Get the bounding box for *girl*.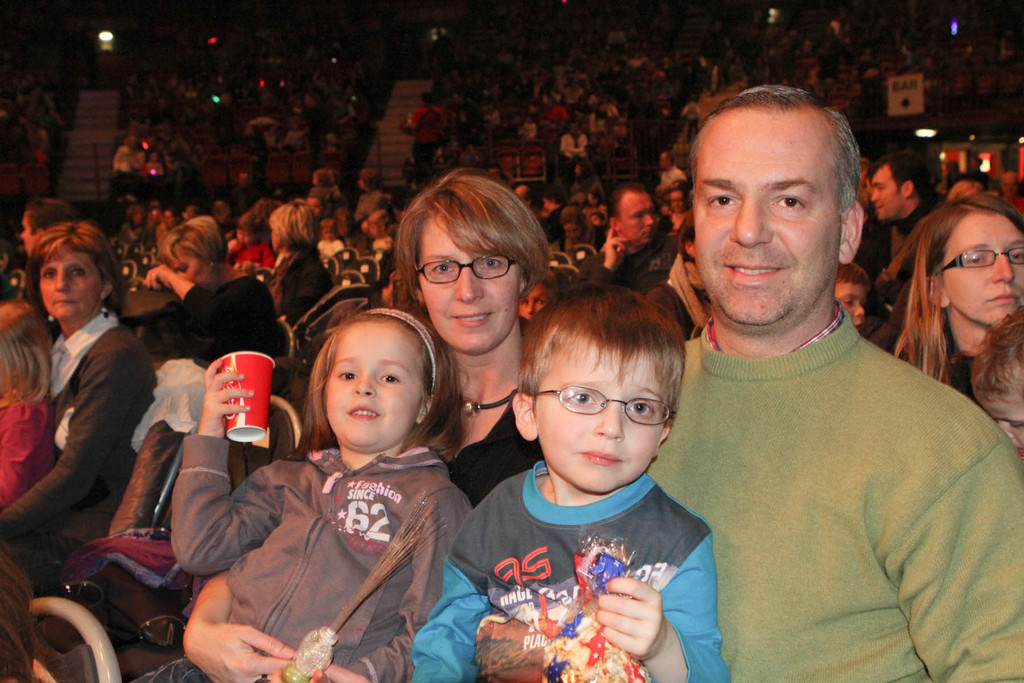
box=[862, 194, 1023, 402].
